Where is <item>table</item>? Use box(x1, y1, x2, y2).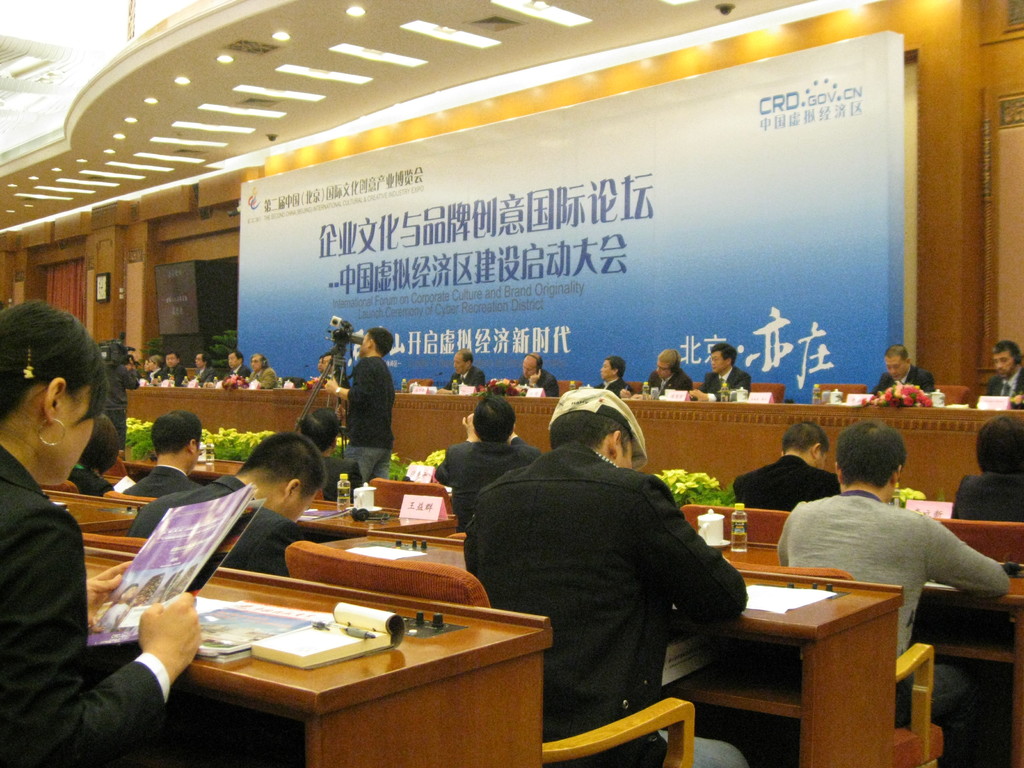
box(726, 561, 902, 767).
